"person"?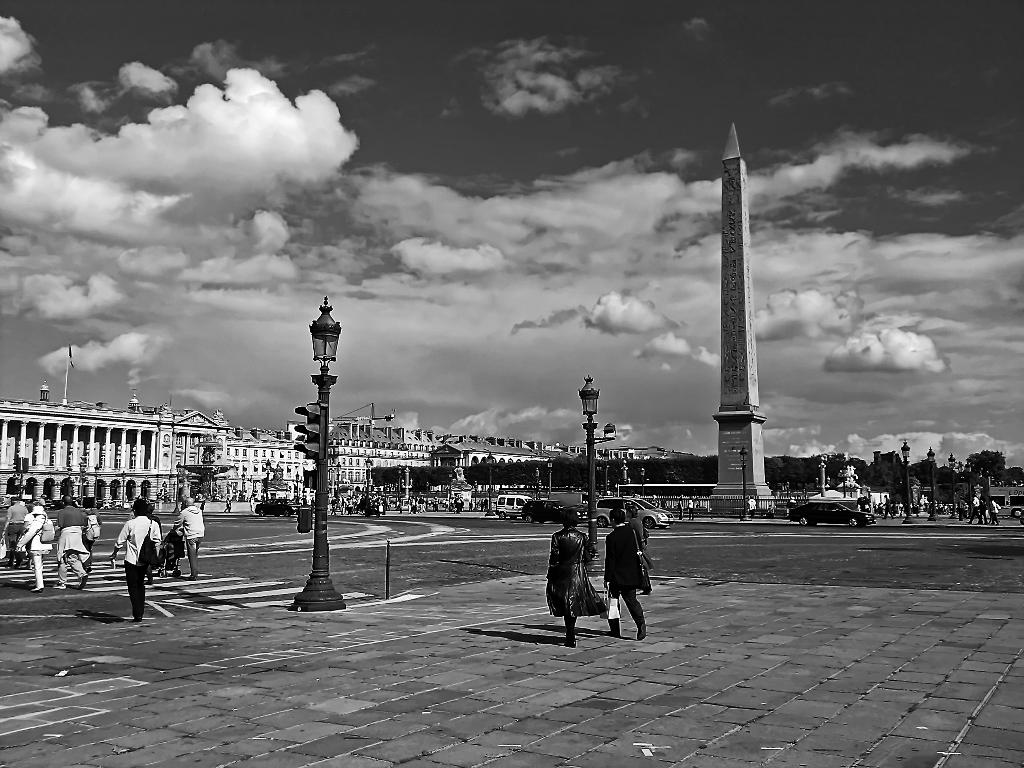
x1=107 y1=500 x2=164 y2=622
